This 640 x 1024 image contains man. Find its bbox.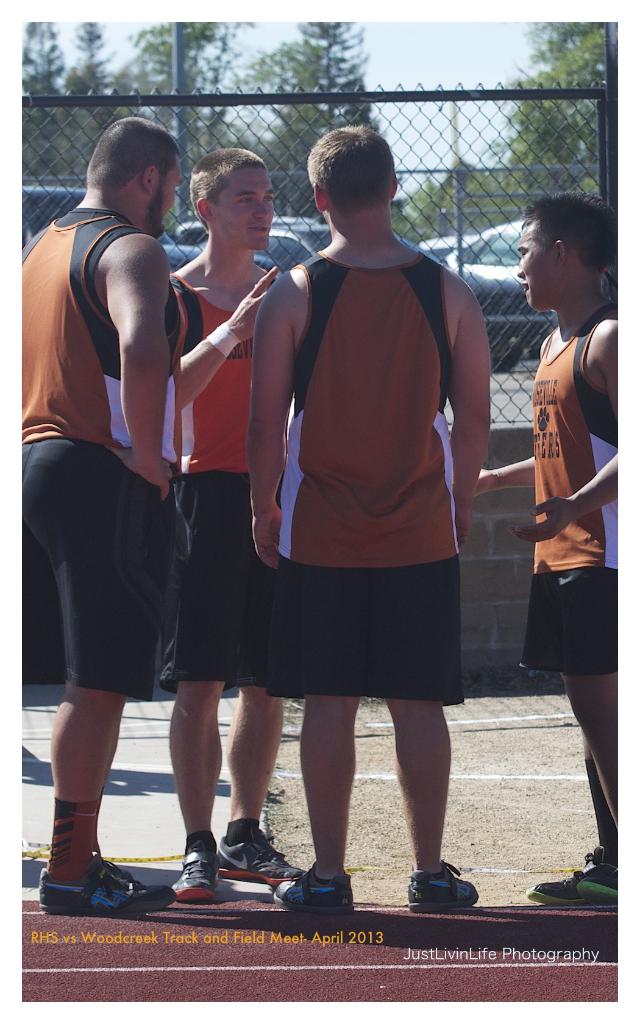
region(156, 147, 308, 902).
